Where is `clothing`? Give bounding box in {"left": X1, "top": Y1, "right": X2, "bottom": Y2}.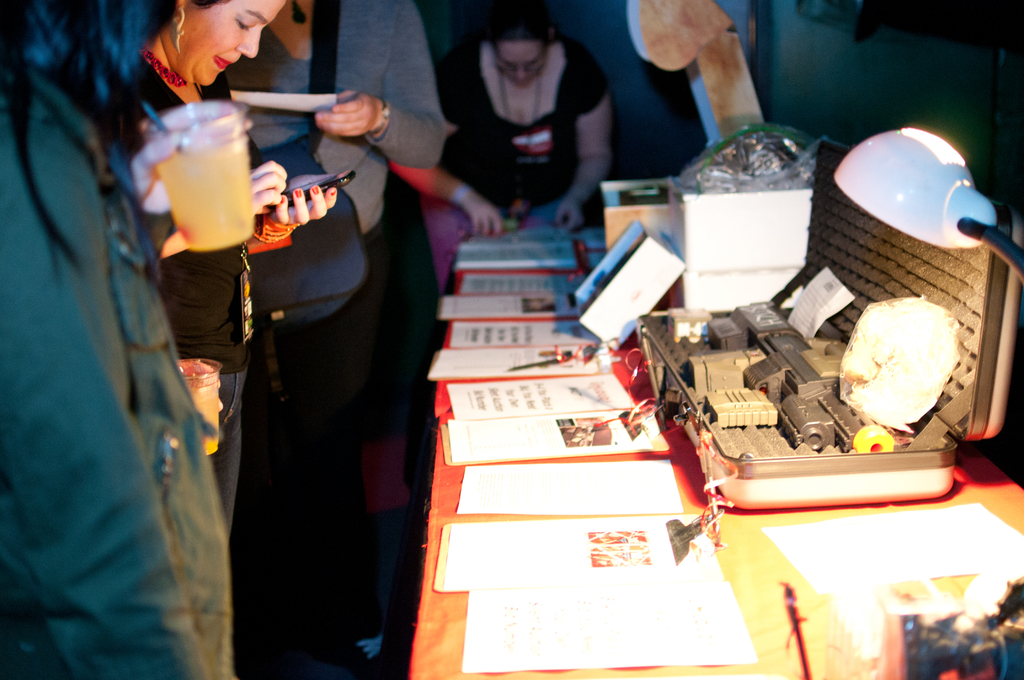
{"left": 100, "top": 51, "right": 255, "bottom": 522}.
